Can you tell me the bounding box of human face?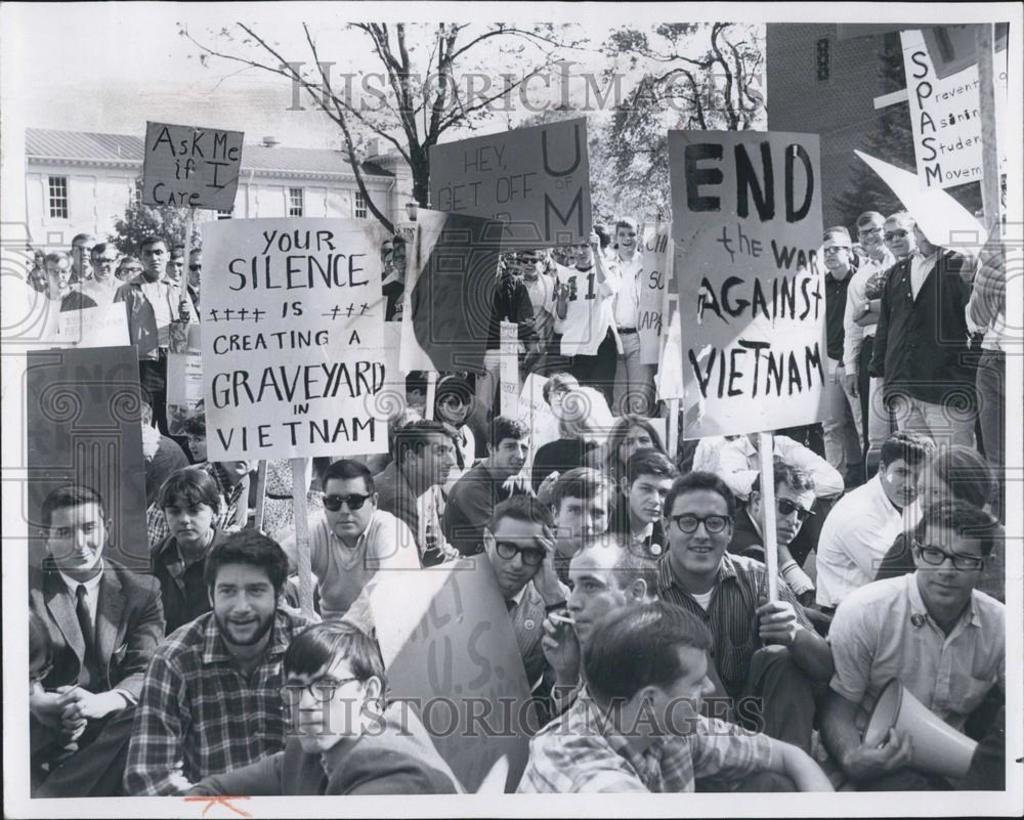
[185, 428, 206, 461].
